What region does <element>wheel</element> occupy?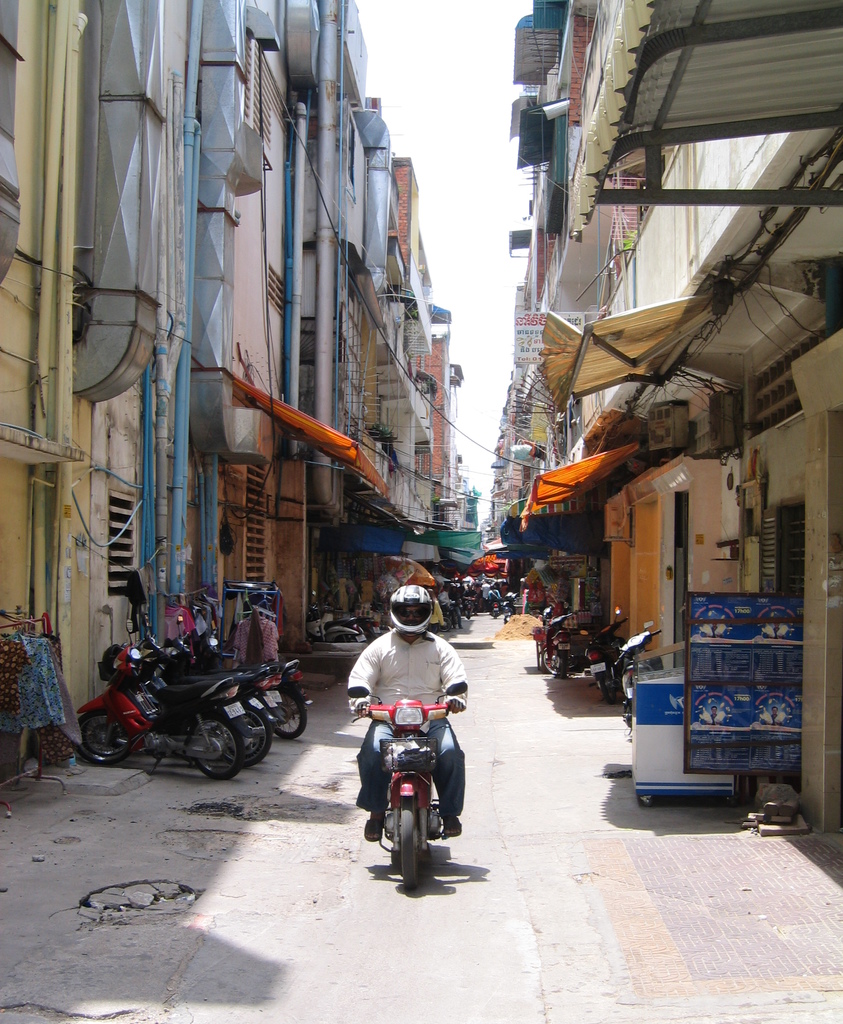
locate(234, 709, 272, 767).
